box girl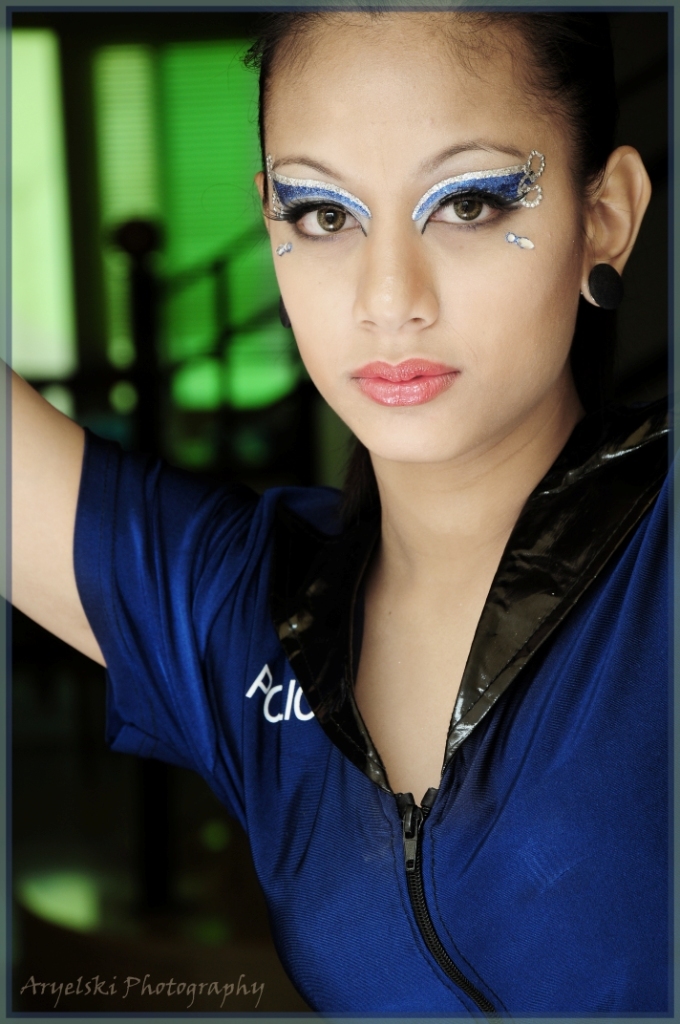
l=5, t=1, r=679, b=1013
